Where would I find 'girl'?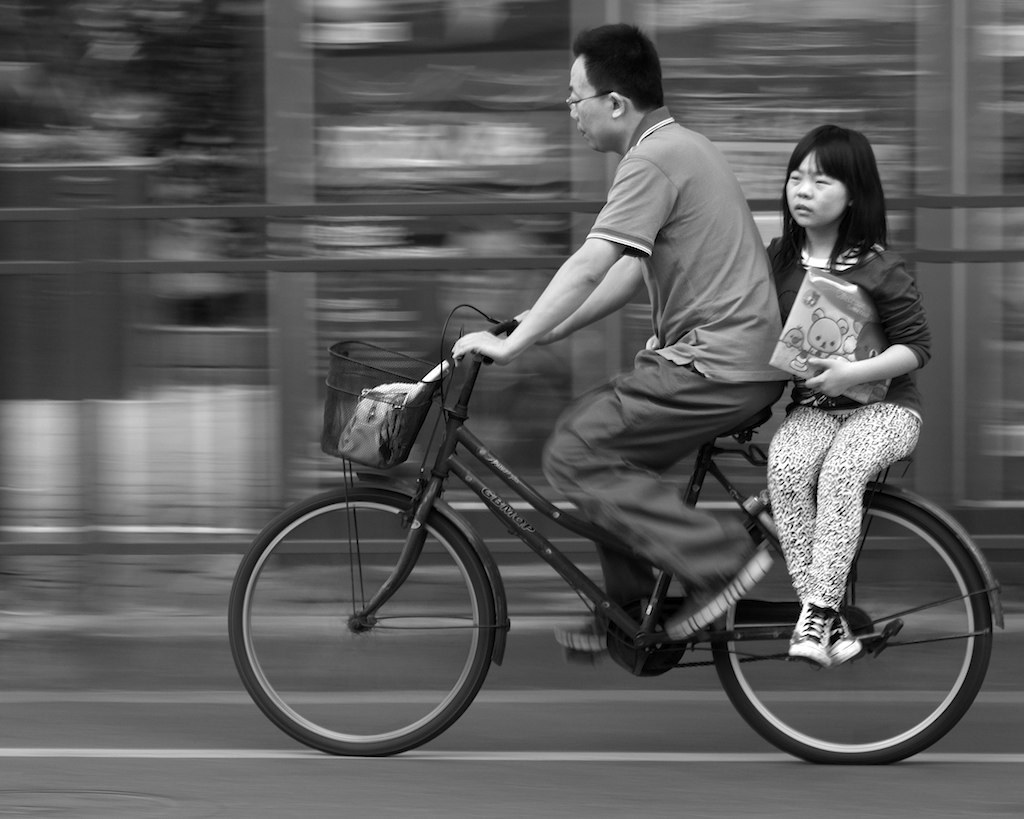
At Rect(645, 123, 934, 668).
